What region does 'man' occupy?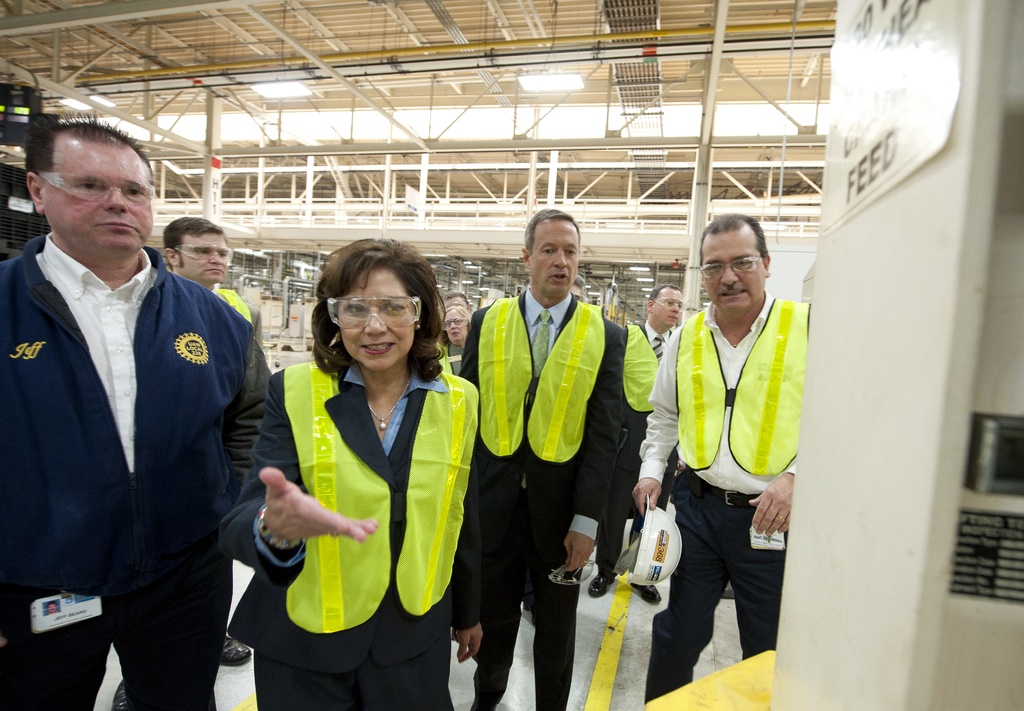
<box>580,276,685,606</box>.
